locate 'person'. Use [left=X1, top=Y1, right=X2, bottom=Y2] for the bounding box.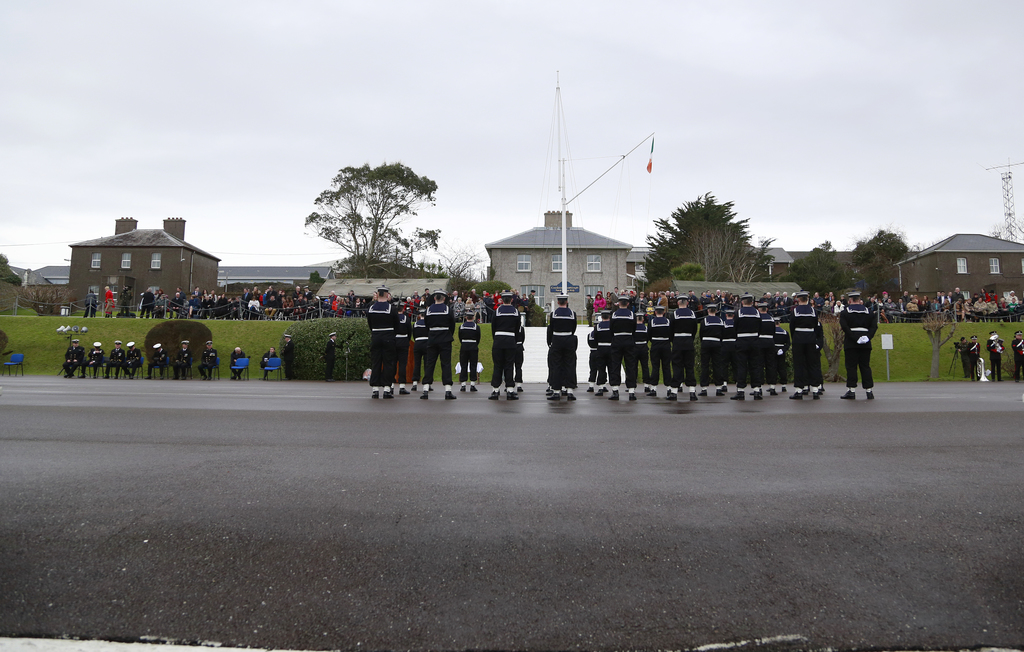
[left=986, top=329, right=1005, bottom=382].
